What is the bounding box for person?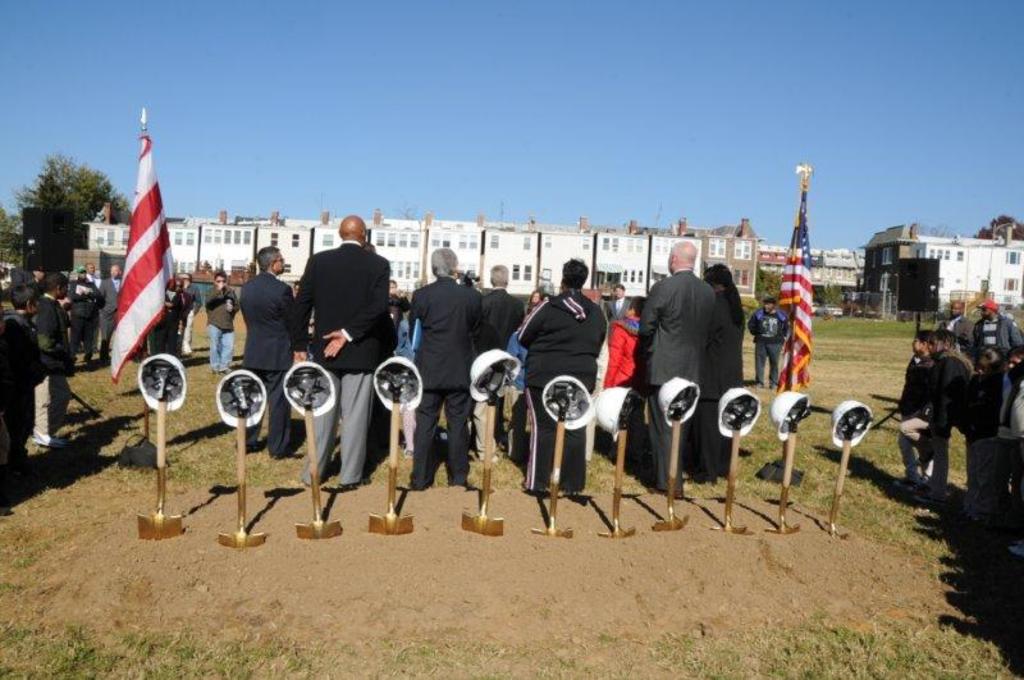
[x1=0, y1=257, x2=238, y2=379].
